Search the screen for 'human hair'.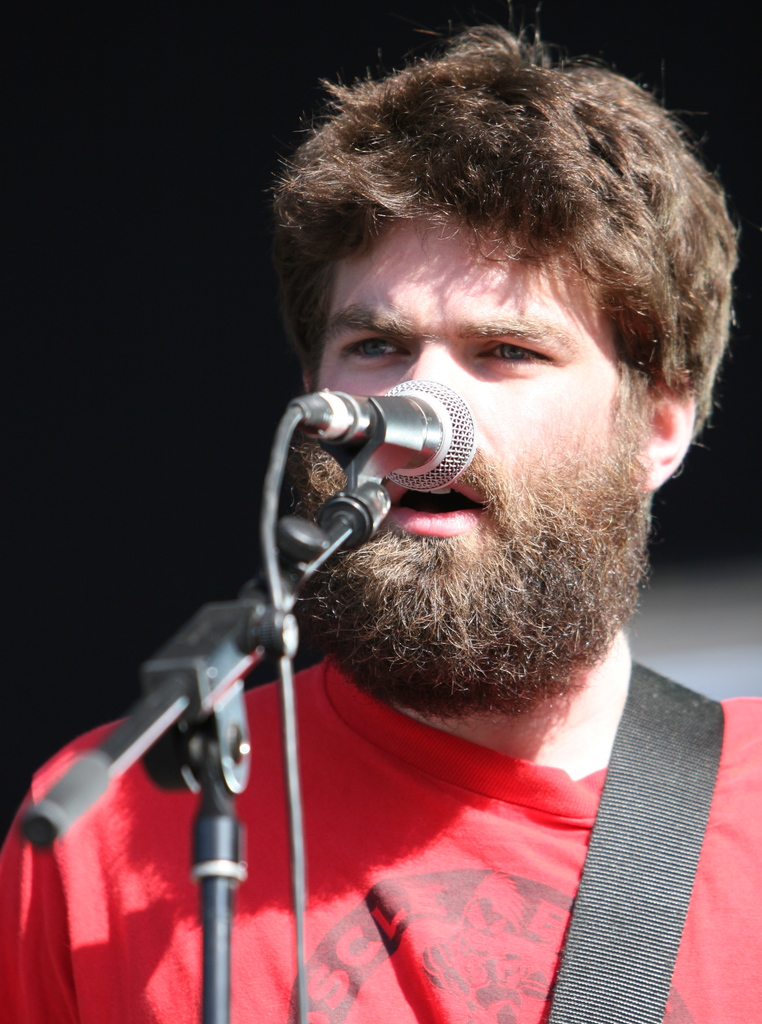
Found at 263 80 731 499.
